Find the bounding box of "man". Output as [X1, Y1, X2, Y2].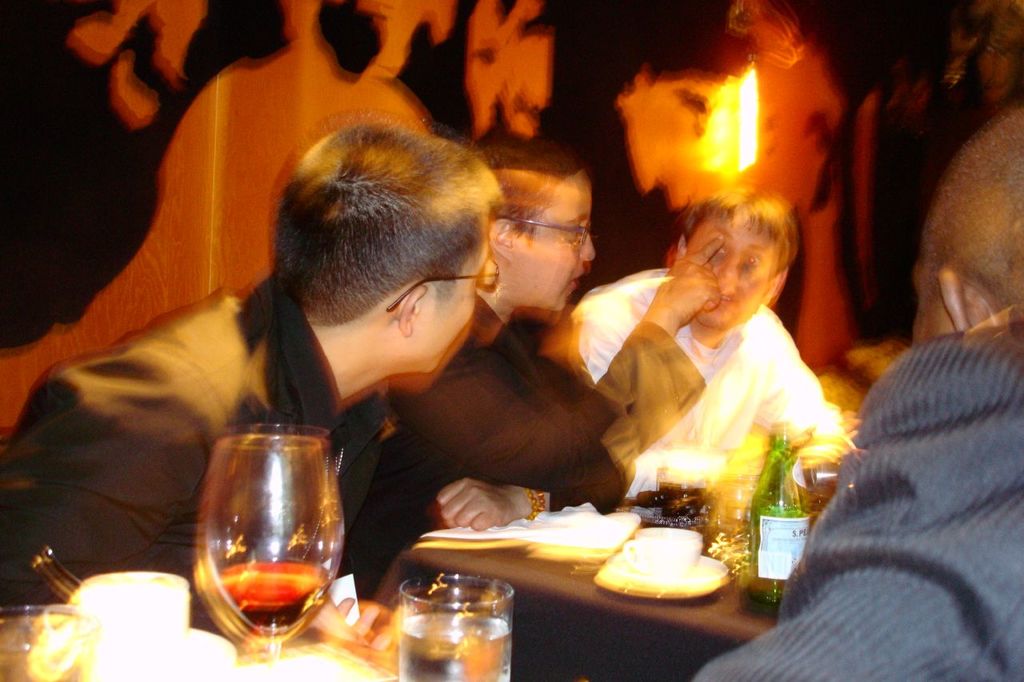
[702, 107, 1023, 680].
